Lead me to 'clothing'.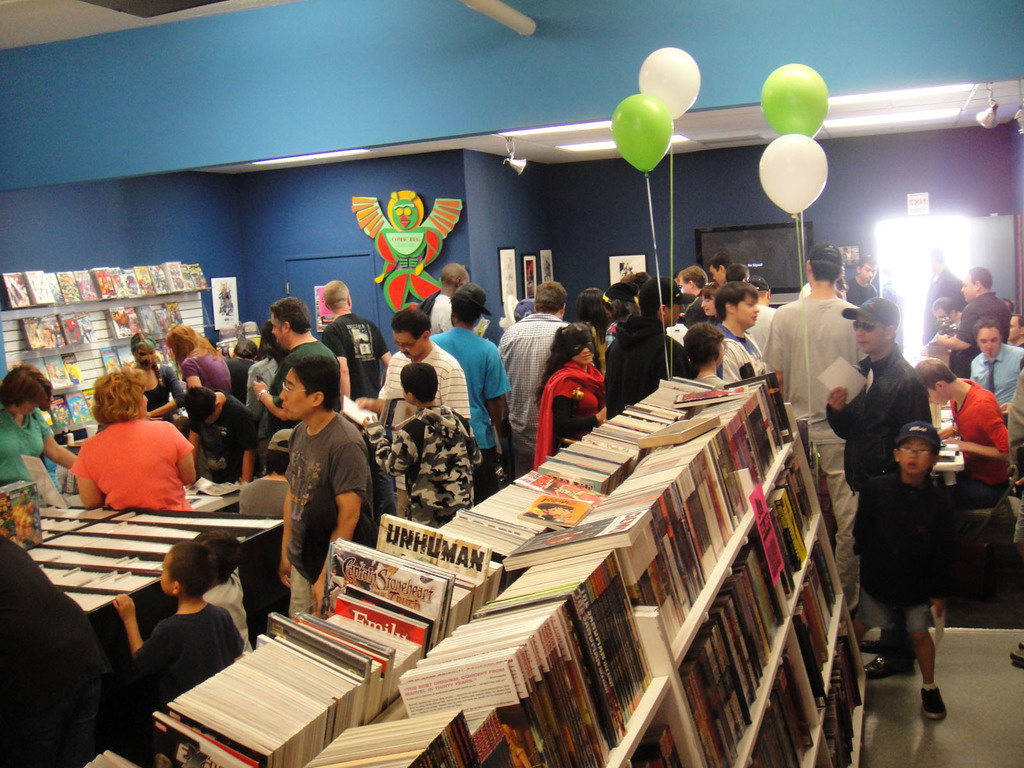
Lead to detection(703, 317, 764, 386).
